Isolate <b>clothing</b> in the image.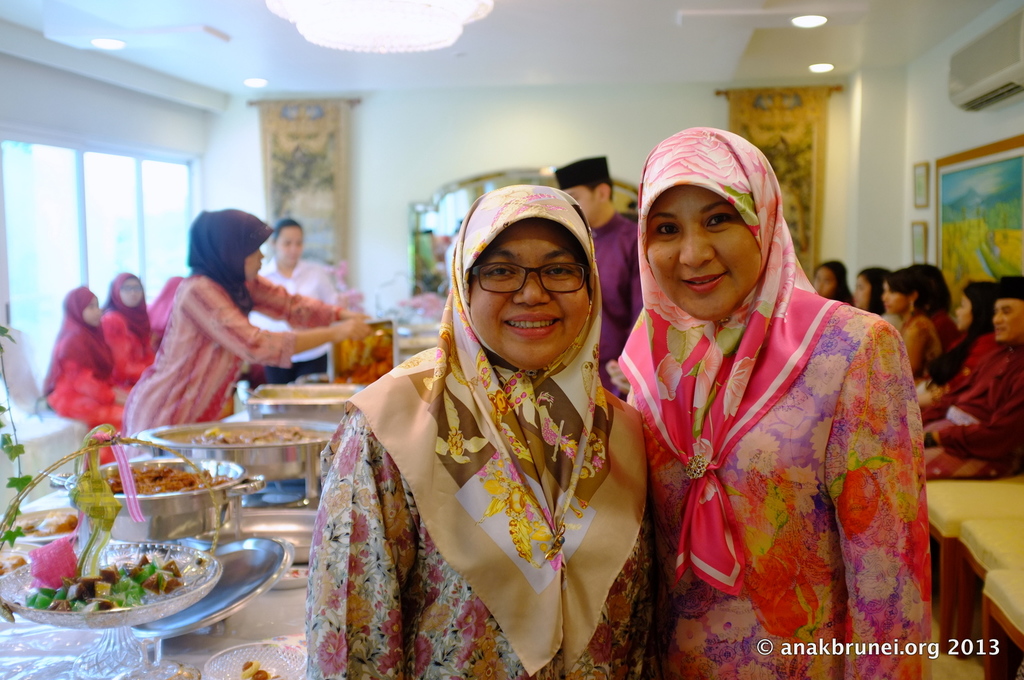
Isolated region: rect(147, 271, 181, 350).
